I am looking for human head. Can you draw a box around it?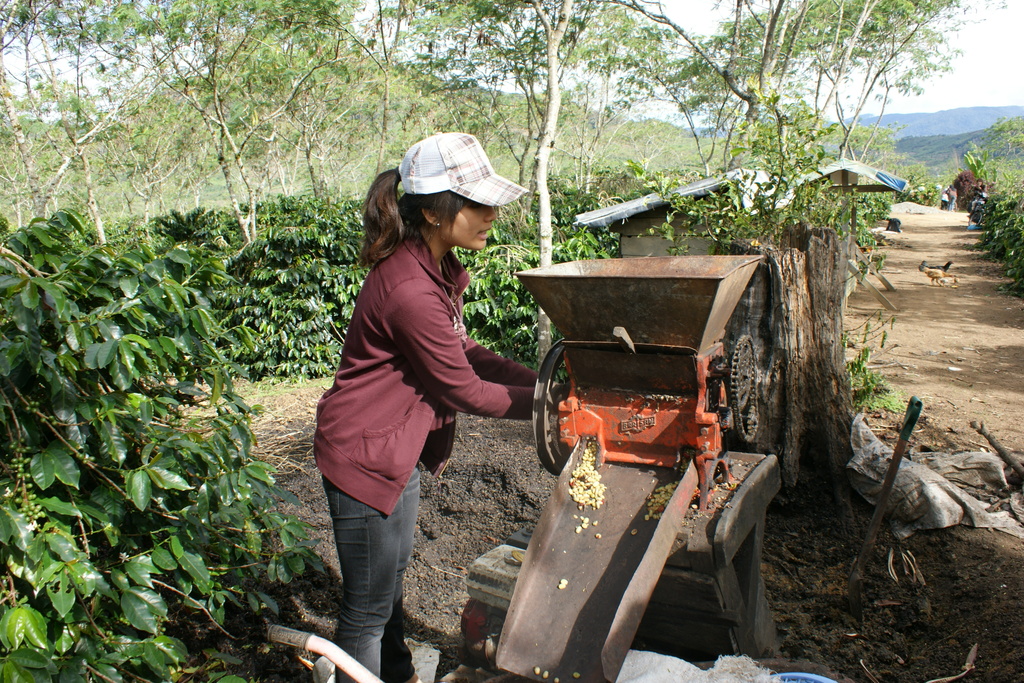
Sure, the bounding box is select_region(385, 133, 507, 250).
